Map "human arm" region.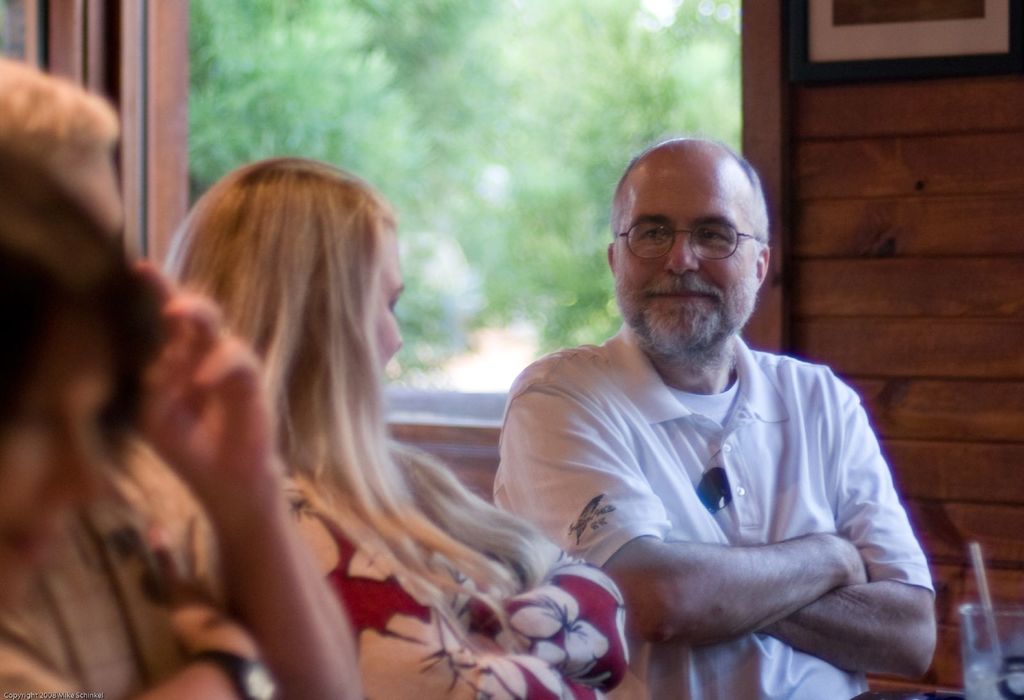
Mapped to (755, 393, 936, 676).
